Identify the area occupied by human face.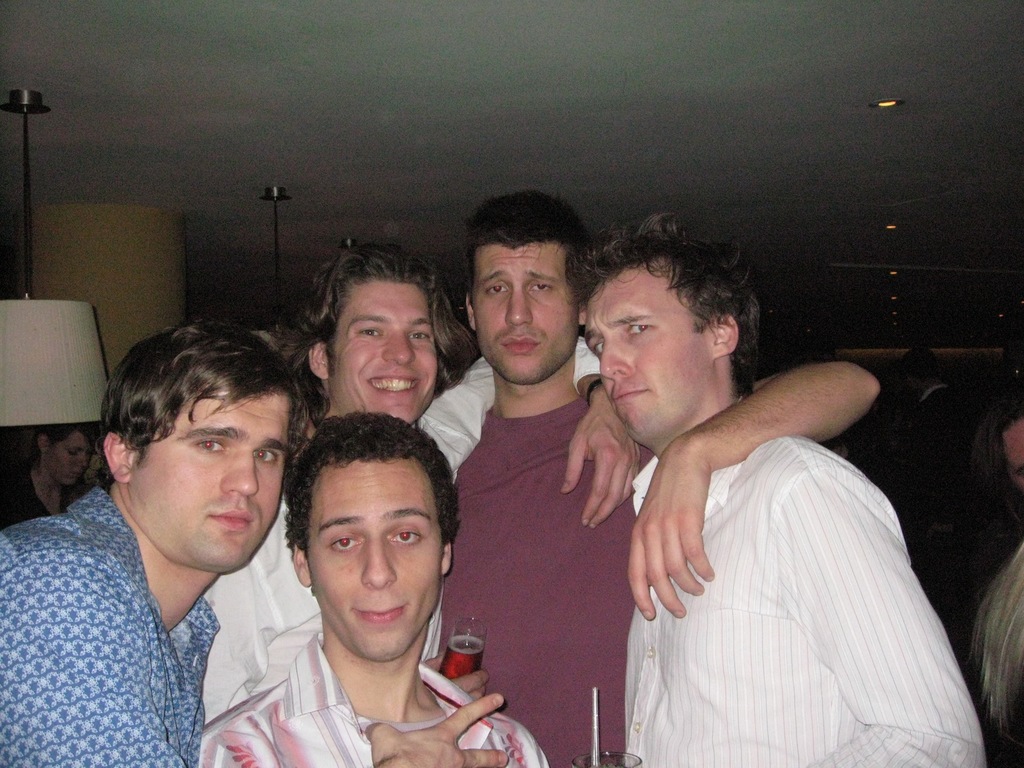
Area: [311, 463, 444, 655].
